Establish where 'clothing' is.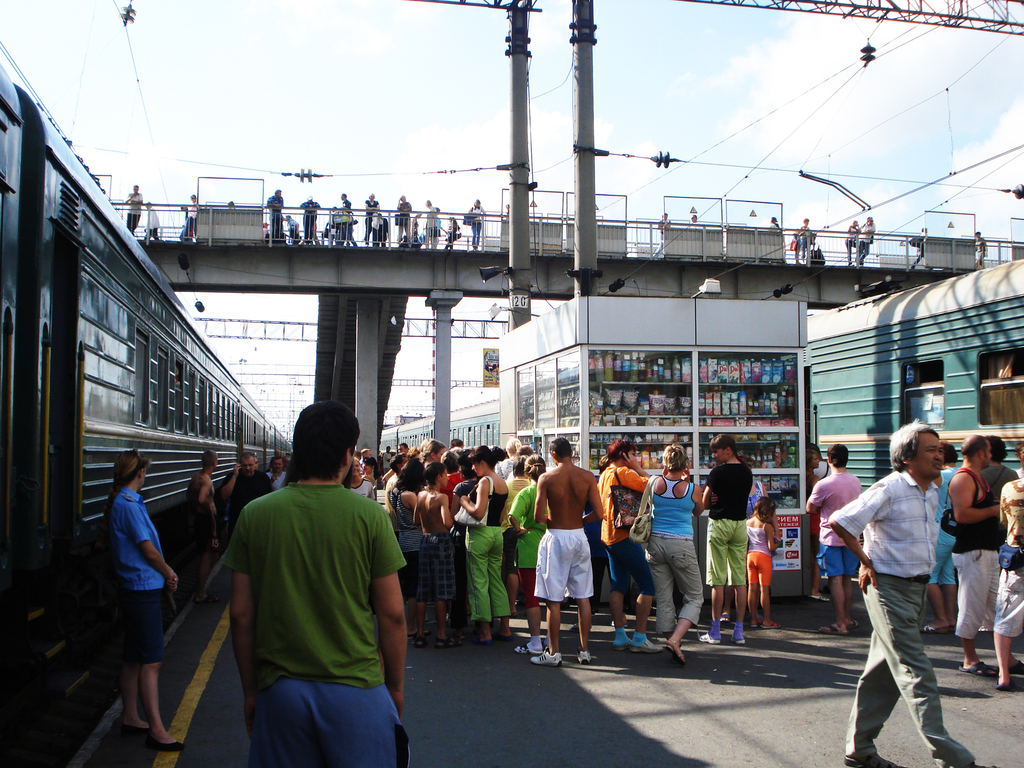
Established at <box>500,449,523,474</box>.
